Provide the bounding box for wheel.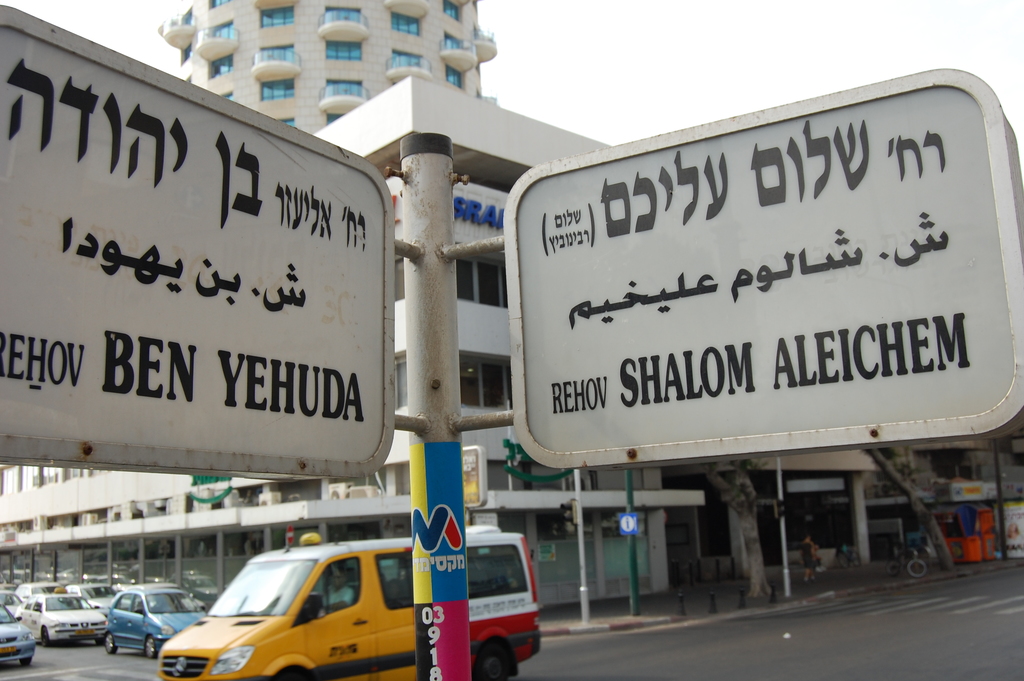
{"left": 102, "top": 634, "right": 120, "bottom": 656}.
